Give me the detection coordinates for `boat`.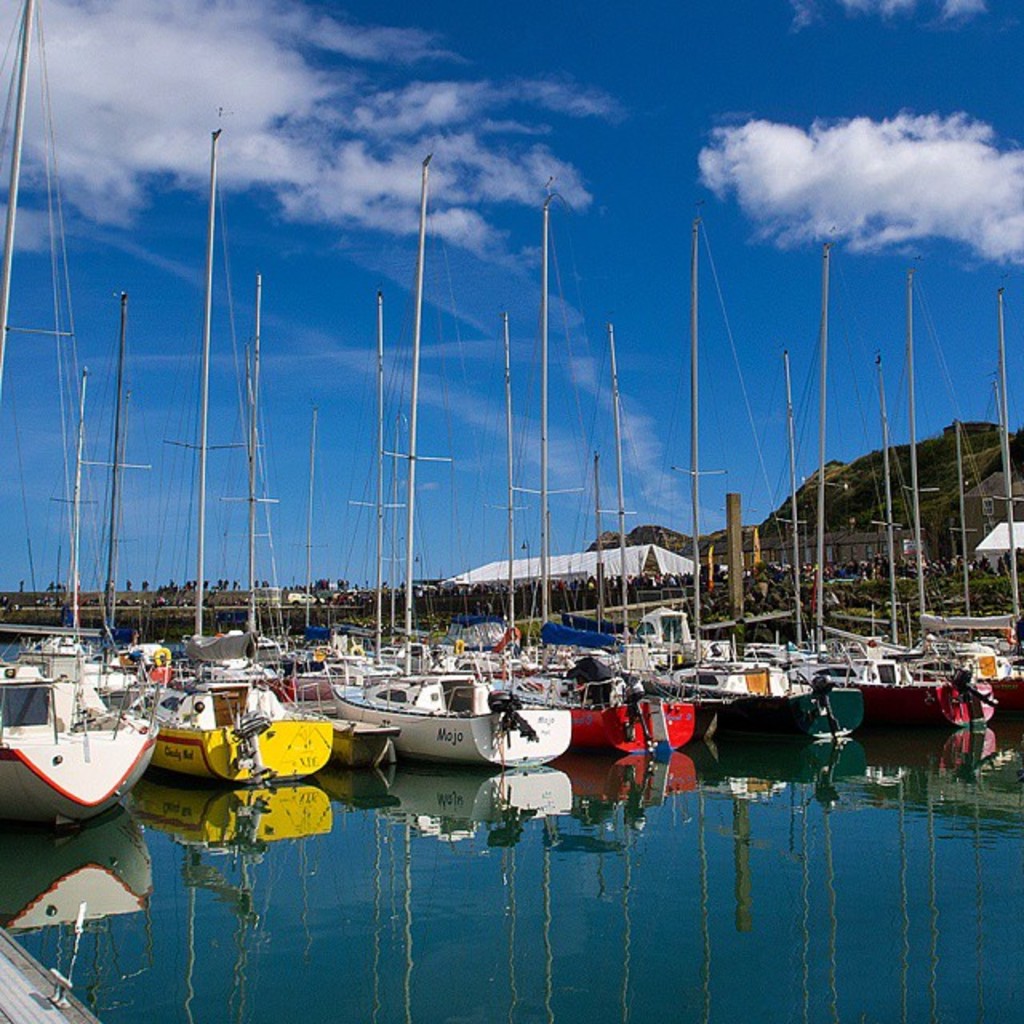
(322, 667, 587, 782).
